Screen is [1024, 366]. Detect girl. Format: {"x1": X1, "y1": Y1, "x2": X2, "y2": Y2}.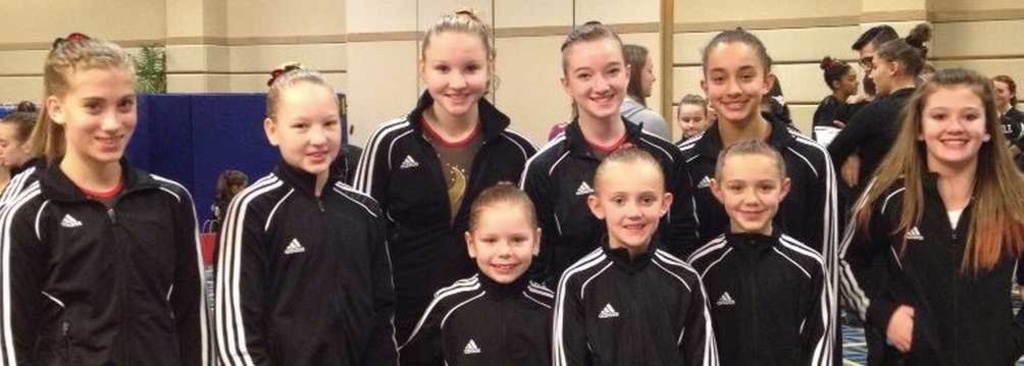
{"x1": 222, "y1": 44, "x2": 387, "y2": 365}.
